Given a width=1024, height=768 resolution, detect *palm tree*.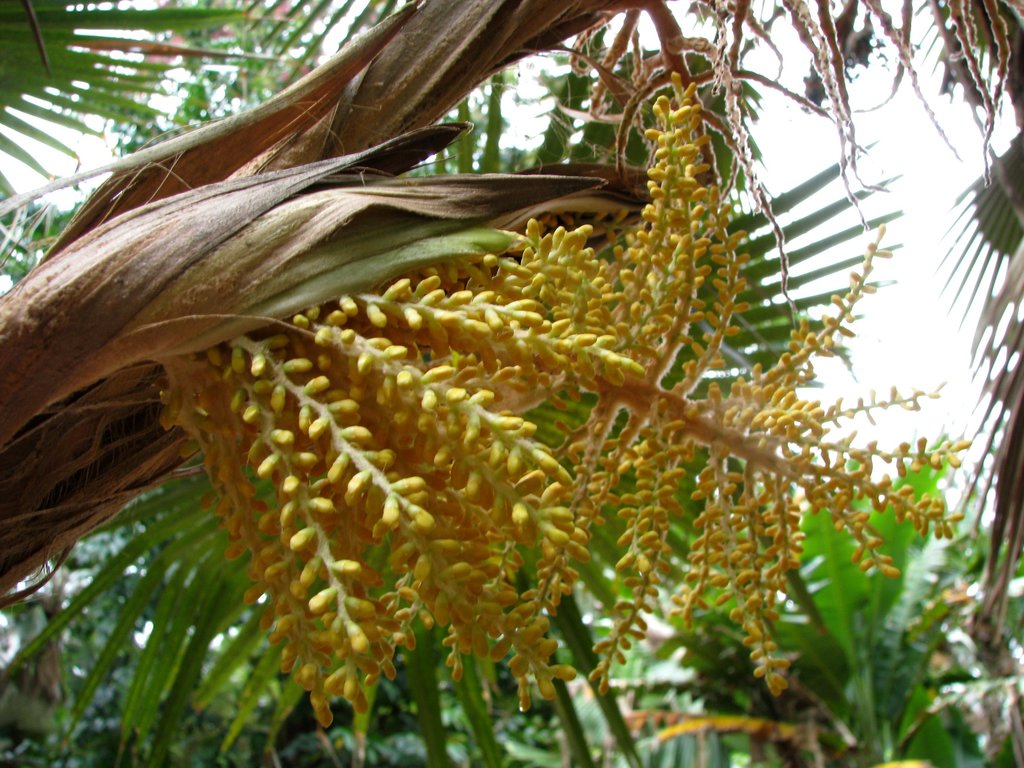
0,0,904,767.
